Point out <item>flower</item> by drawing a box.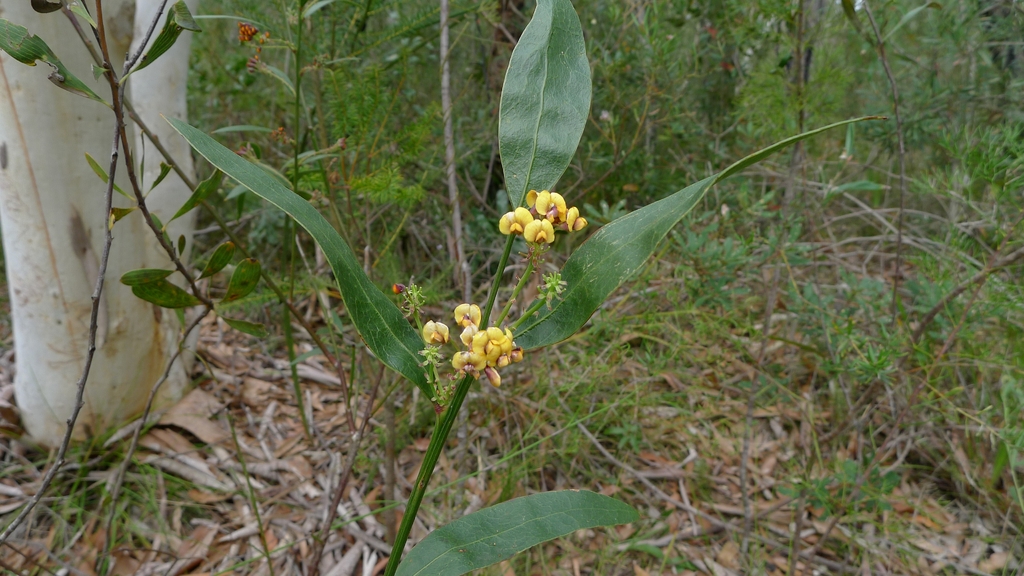
[left=521, top=217, right=557, bottom=244].
